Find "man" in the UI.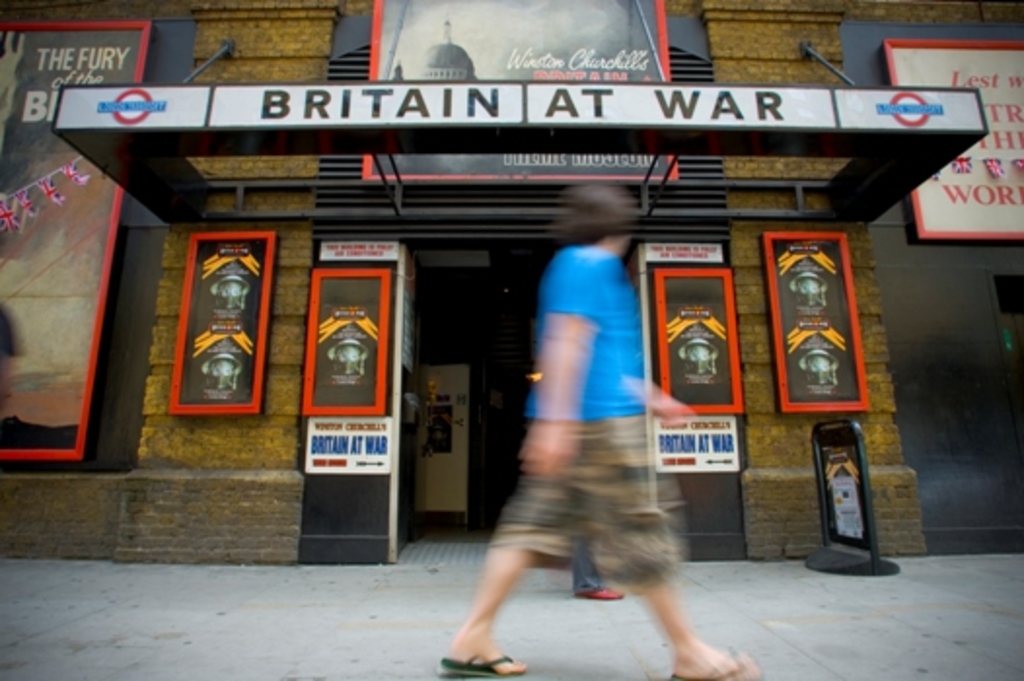
UI element at (440, 181, 759, 679).
